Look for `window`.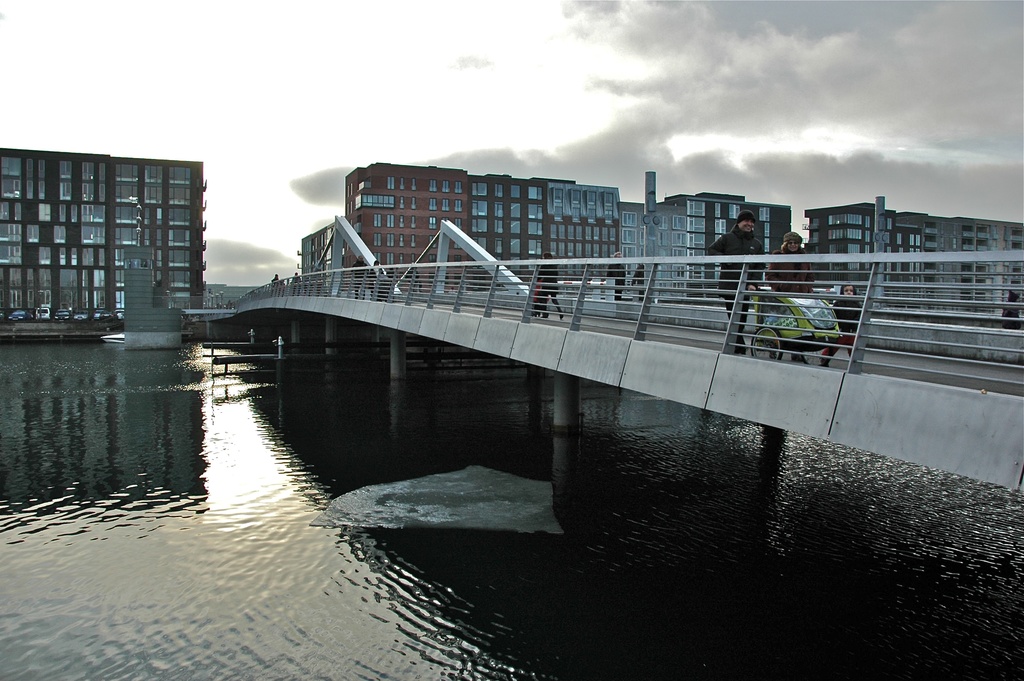
Found: rect(456, 219, 462, 227).
